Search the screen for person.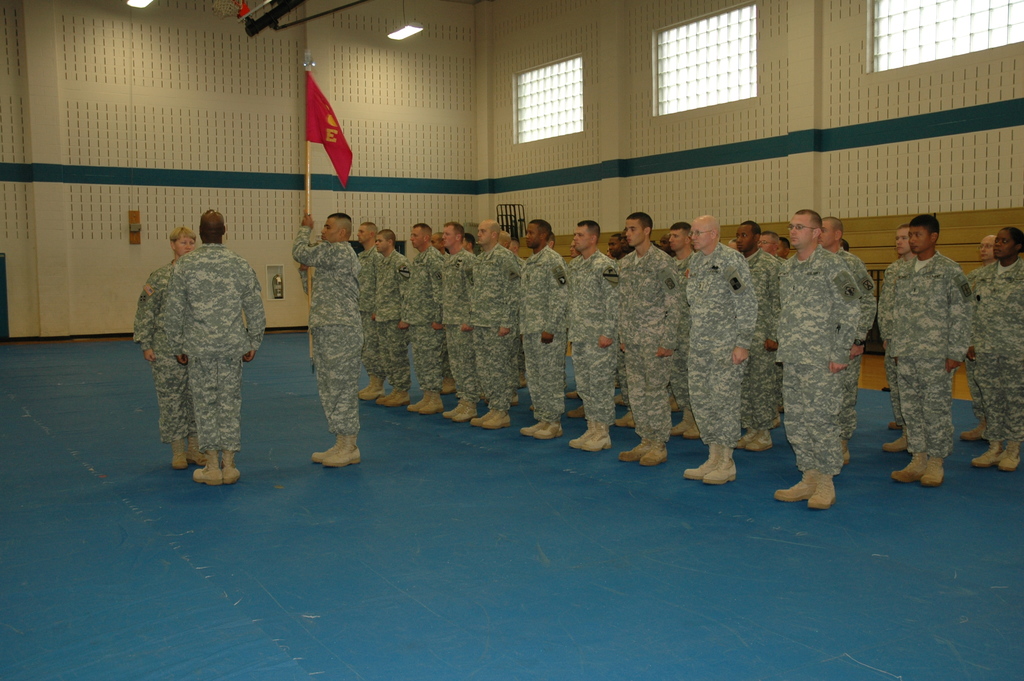
Found at Rect(609, 209, 676, 460).
